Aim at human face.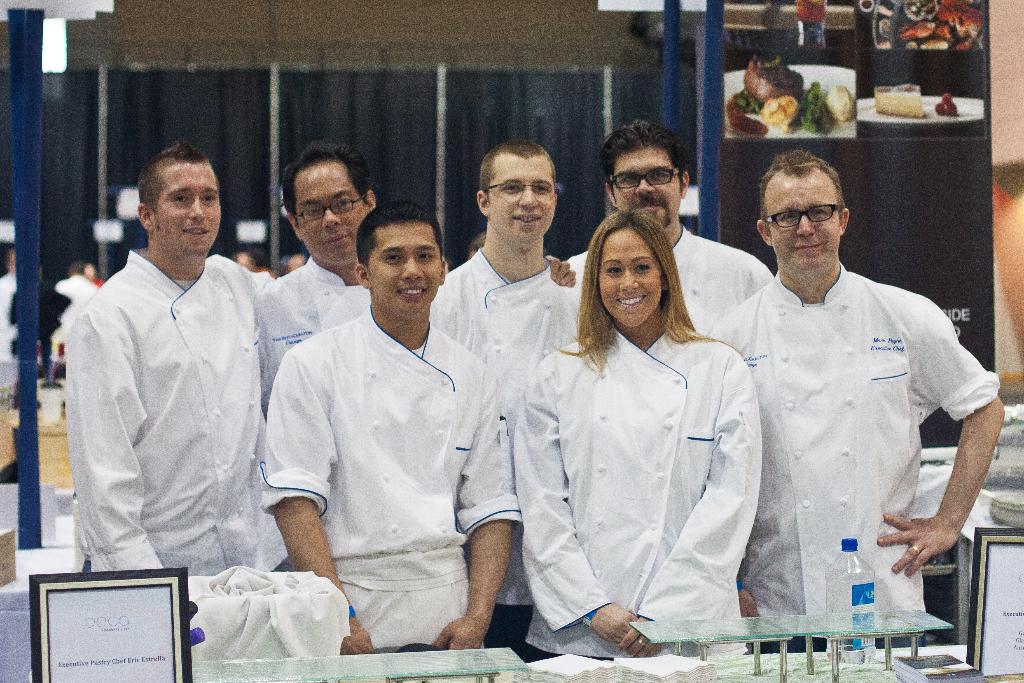
Aimed at {"left": 602, "top": 224, "right": 662, "bottom": 318}.
